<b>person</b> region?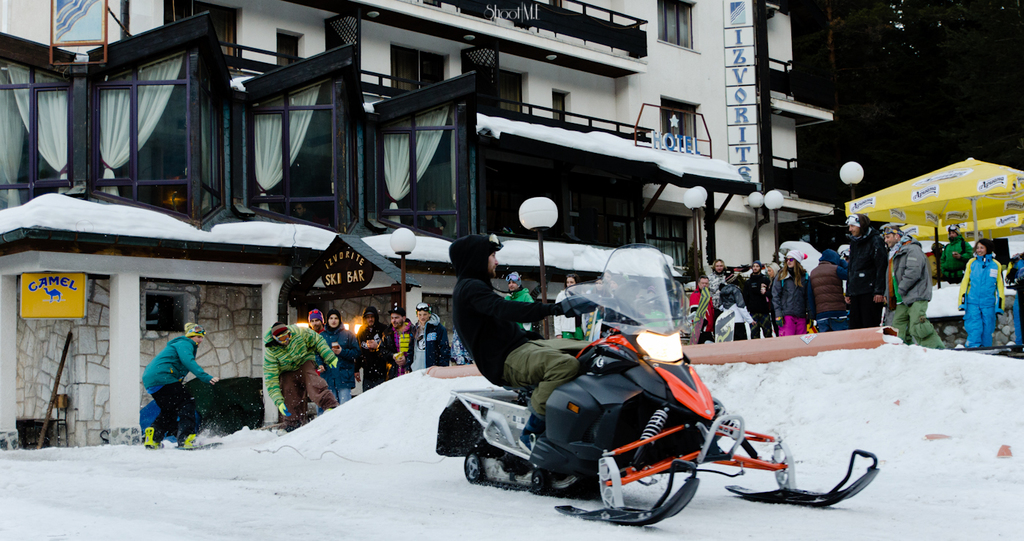
crop(146, 318, 218, 449)
